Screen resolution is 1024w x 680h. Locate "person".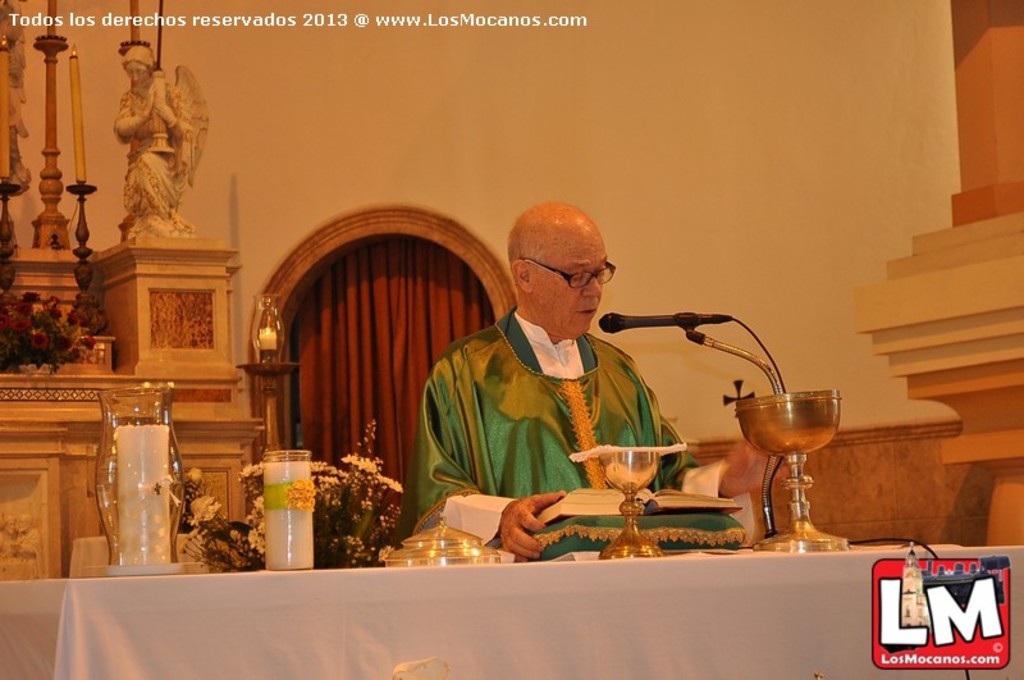
431,196,741,537.
